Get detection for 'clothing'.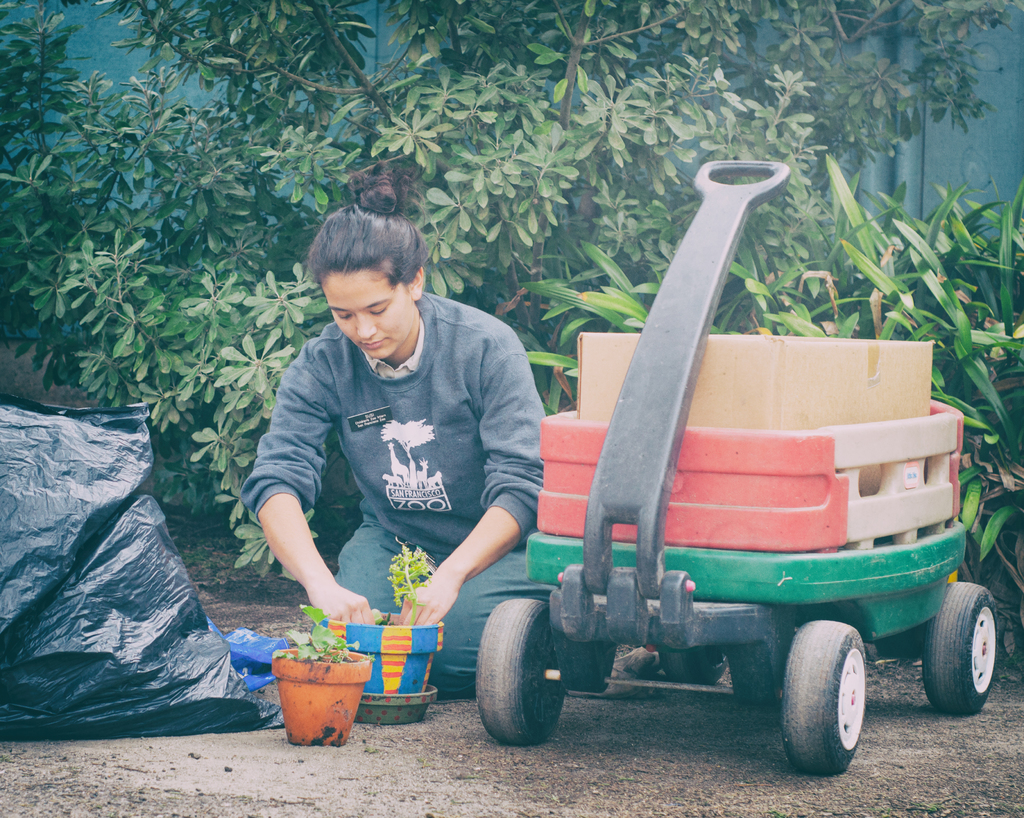
Detection: x1=235 y1=286 x2=558 y2=708.
